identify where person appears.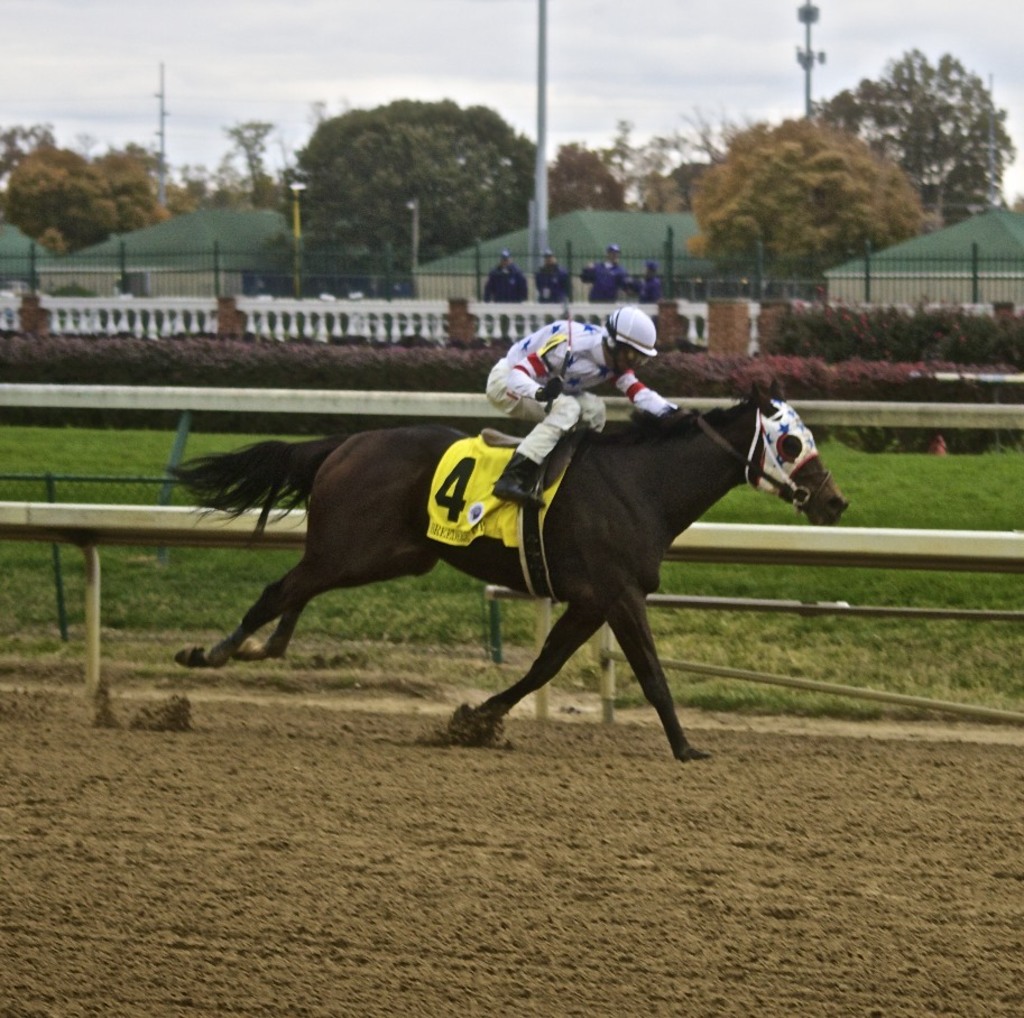
Appears at (481, 250, 528, 316).
